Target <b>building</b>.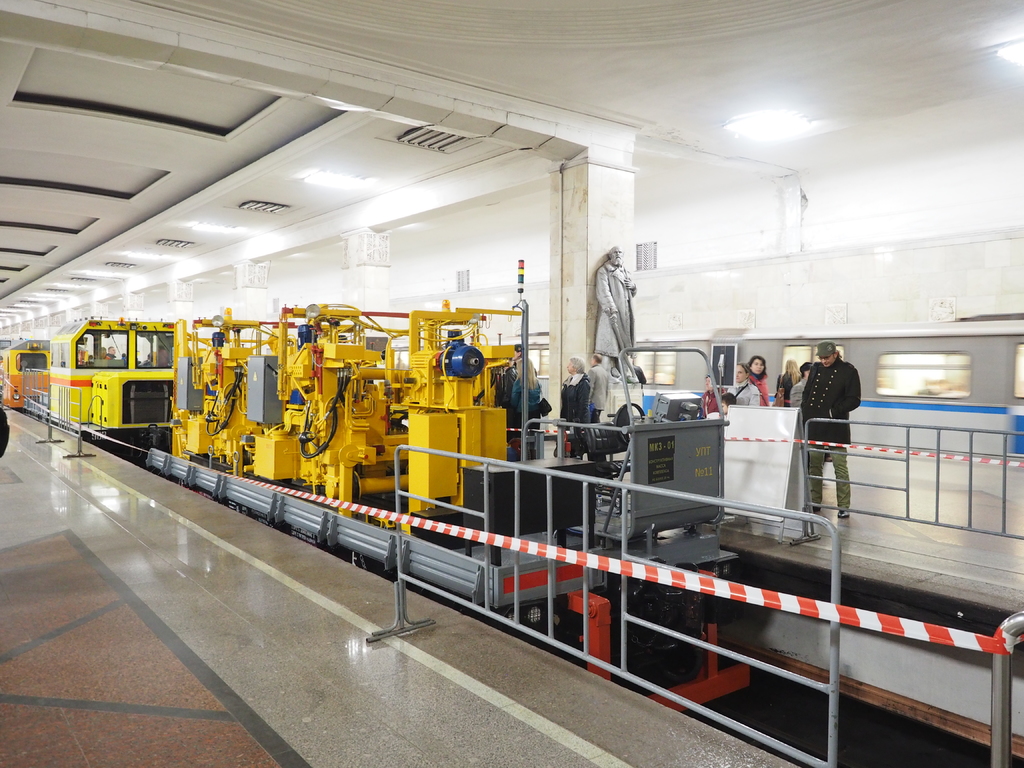
Target region: (x1=0, y1=0, x2=1023, y2=767).
